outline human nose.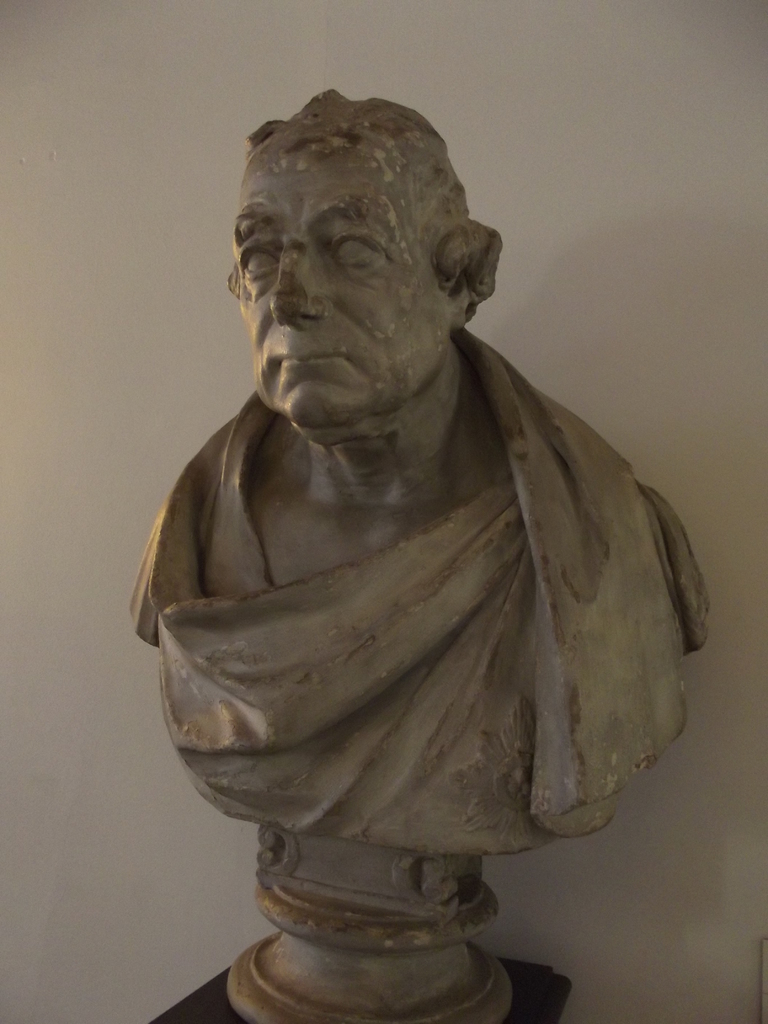
Outline: <box>271,253,322,326</box>.
